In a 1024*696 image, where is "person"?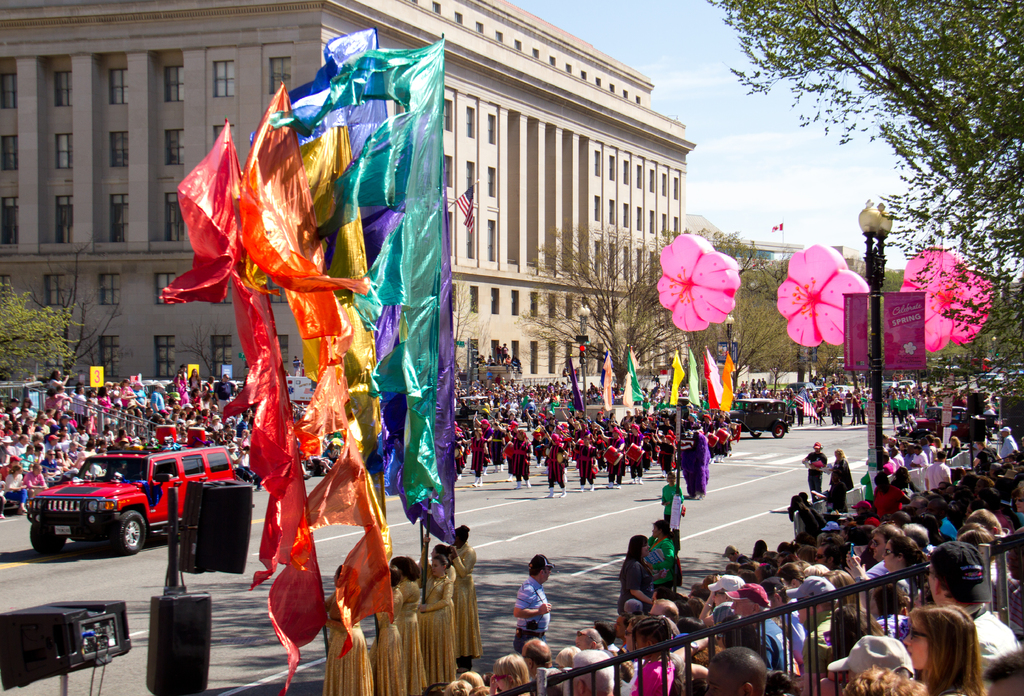
left=611, top=383, right=624, bottom=402.
